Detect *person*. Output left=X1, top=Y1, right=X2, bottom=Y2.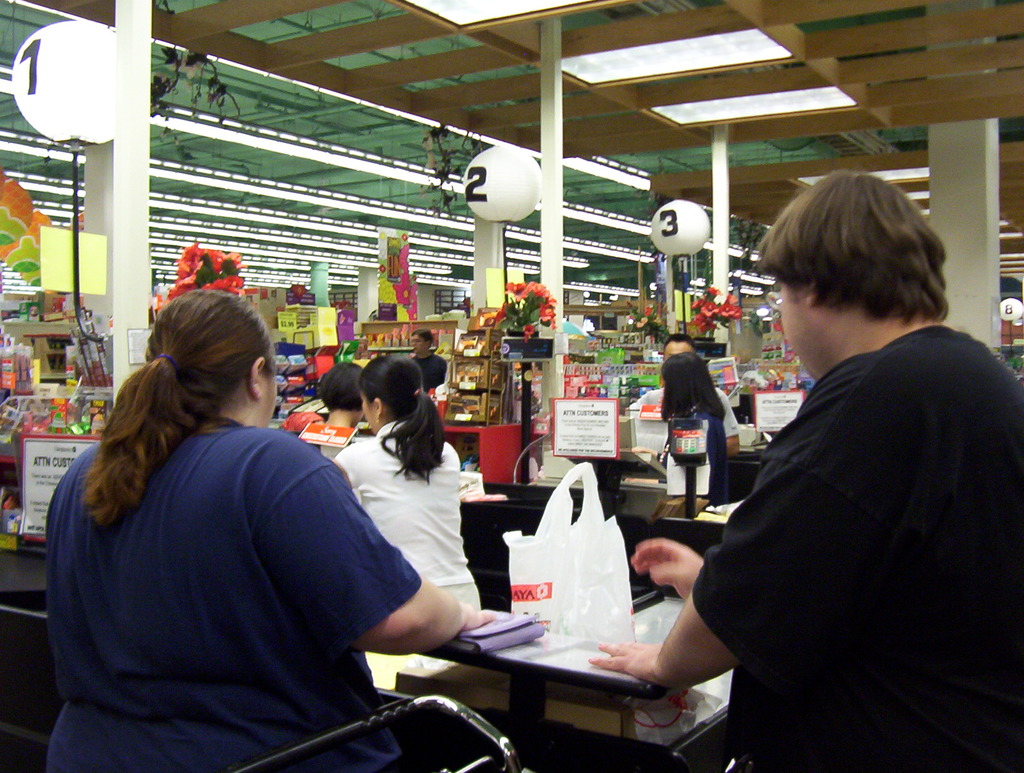
left=635, top=339, right=739, bottom=457.
